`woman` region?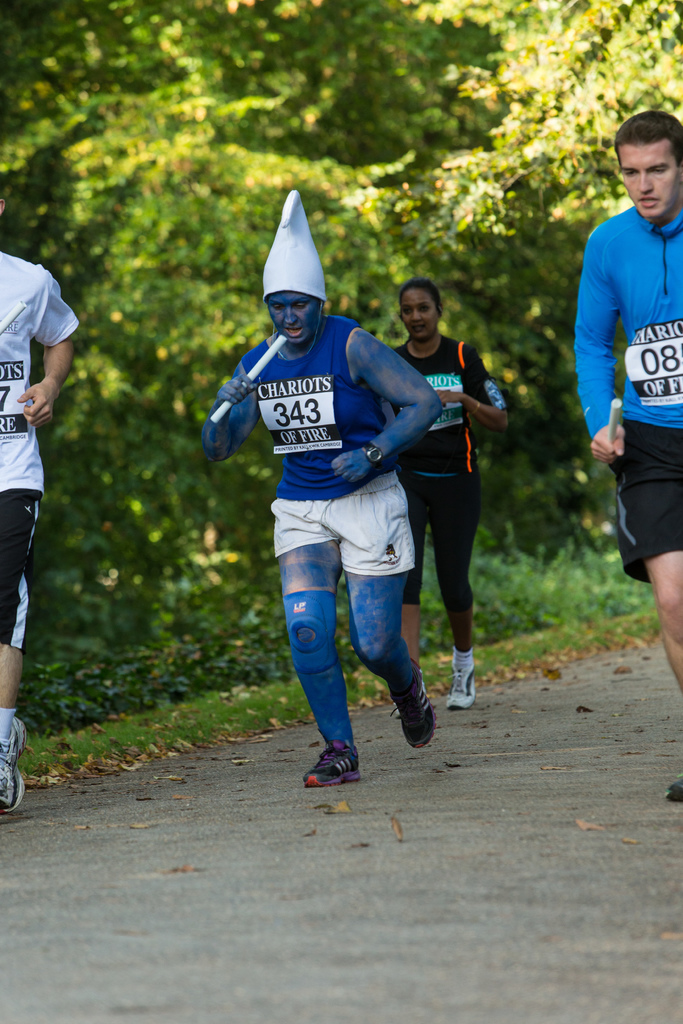
240,279,461,779
